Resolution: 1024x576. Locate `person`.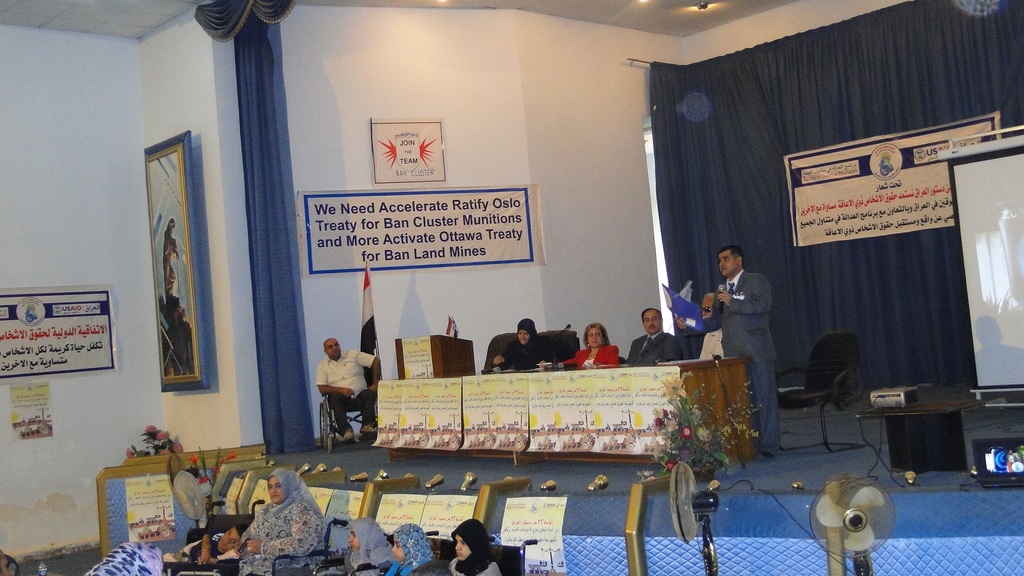
x1=187 y1=467 x2=319 y2=575.
